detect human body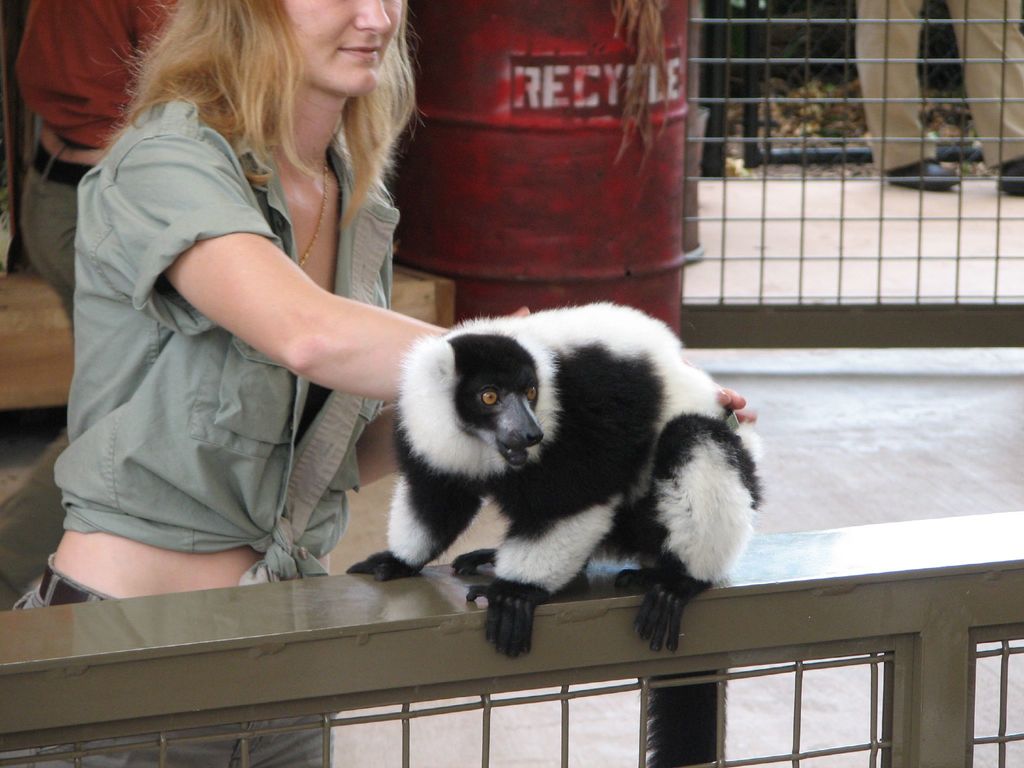
x1=851 y1=1 x2=1023 y2=198
